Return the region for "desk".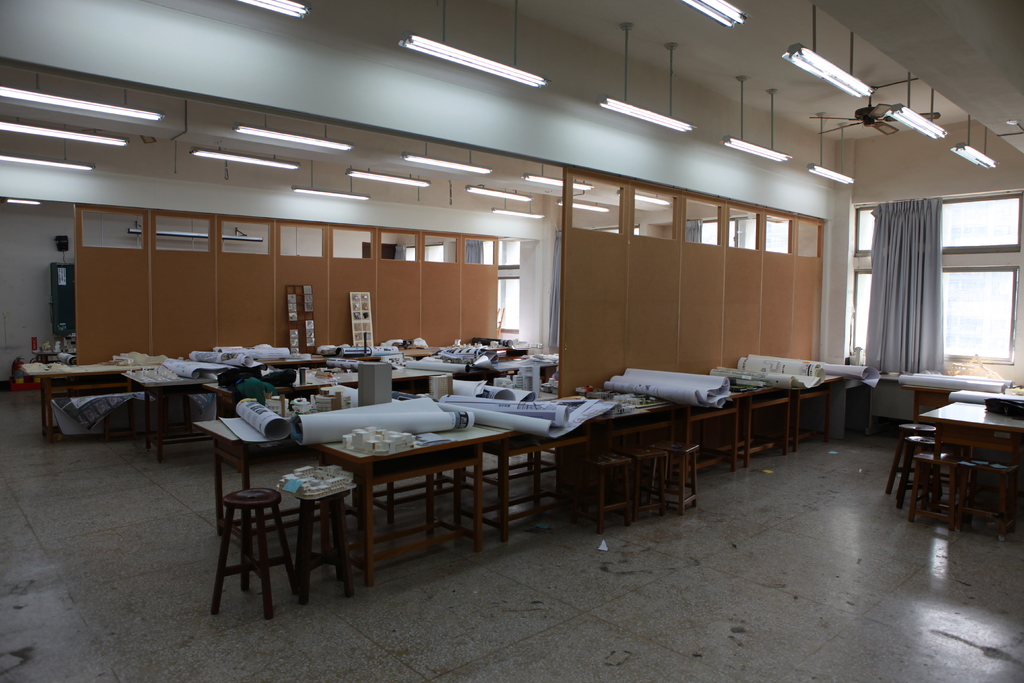
box(899, 385, 1023, 444).
